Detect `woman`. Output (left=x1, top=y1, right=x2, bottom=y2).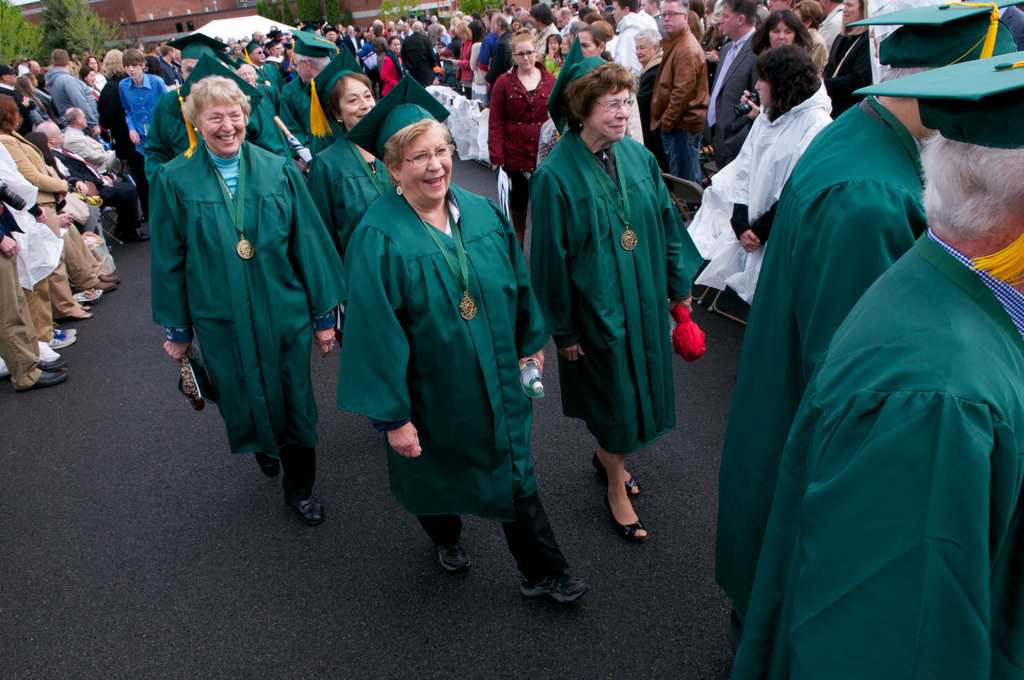
(left=463, top=16, right=484, bottom=90).
